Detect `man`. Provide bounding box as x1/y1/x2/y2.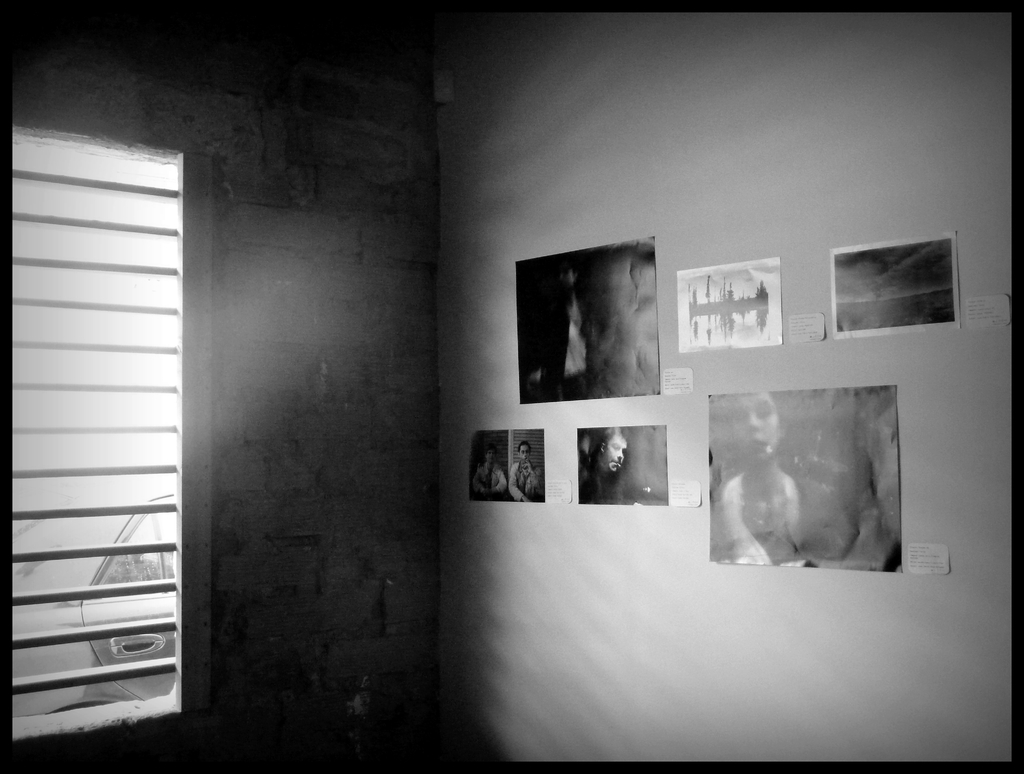
473/447/506/497.
